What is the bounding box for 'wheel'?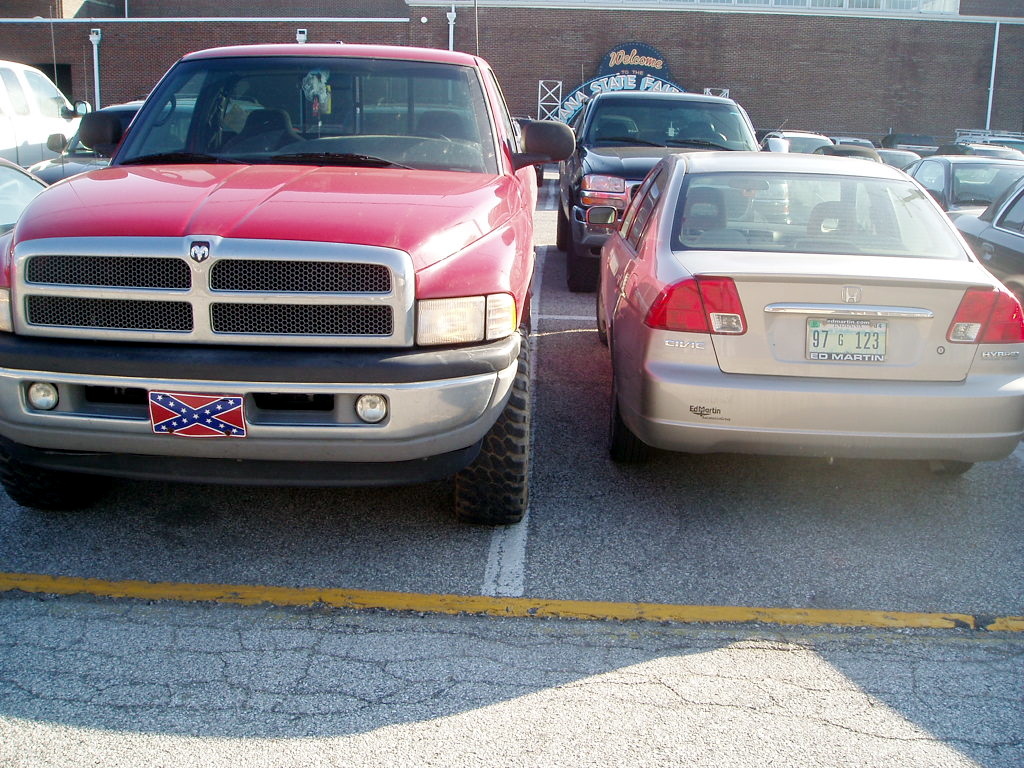
[left=606, top=366, right=652, bottom=463].
